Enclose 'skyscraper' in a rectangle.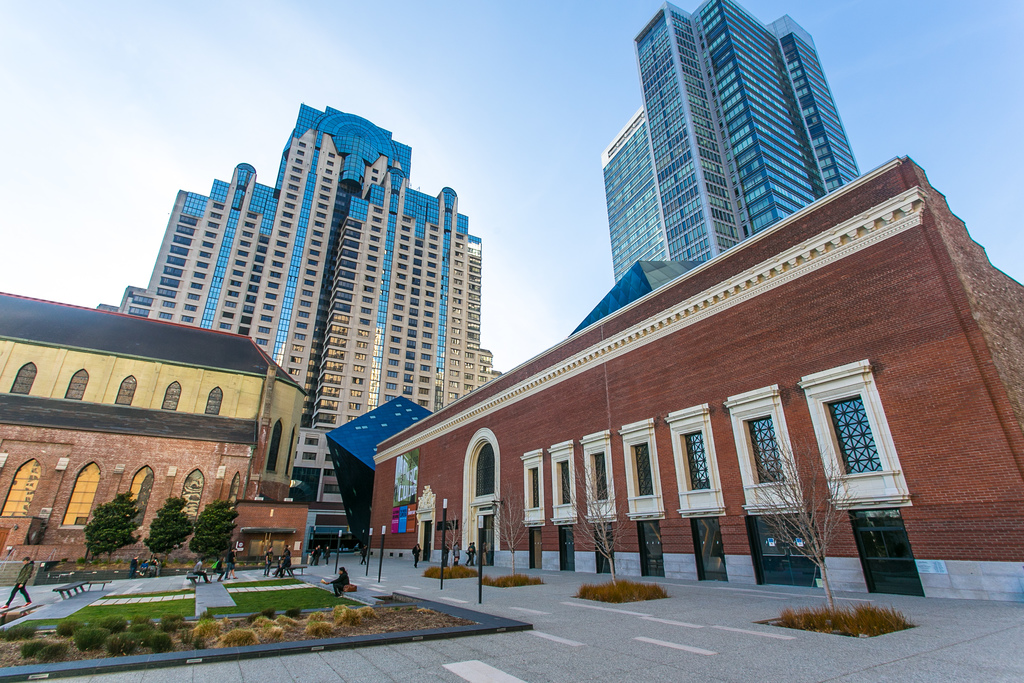
x1=598, y1=0, x2=865, y2=264.
